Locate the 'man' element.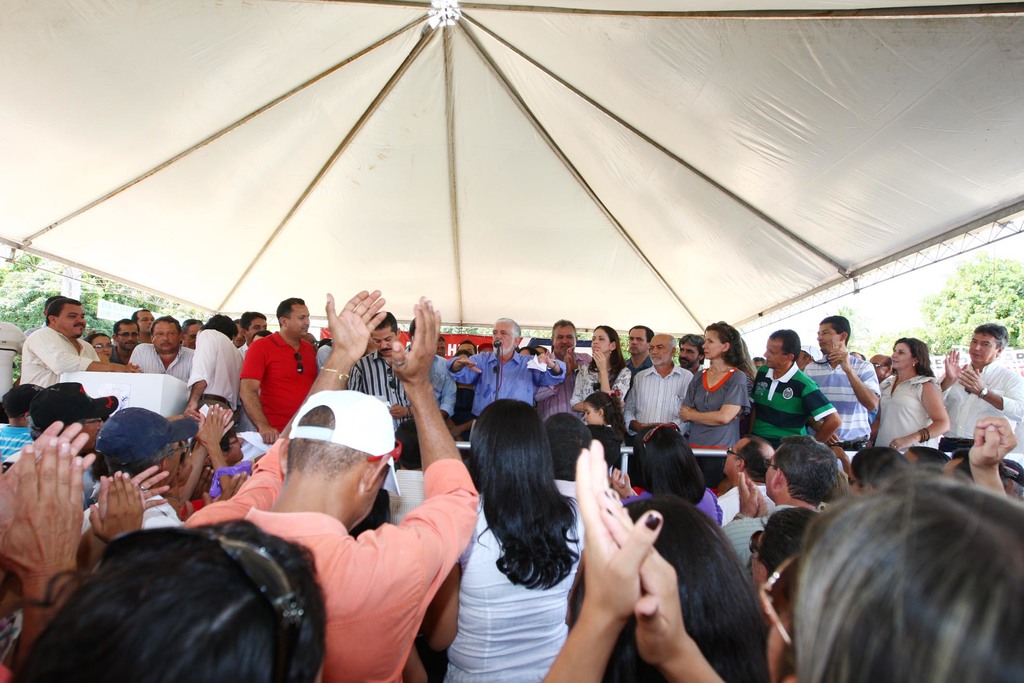
Element bbox: 132, 306, 158, 340.
